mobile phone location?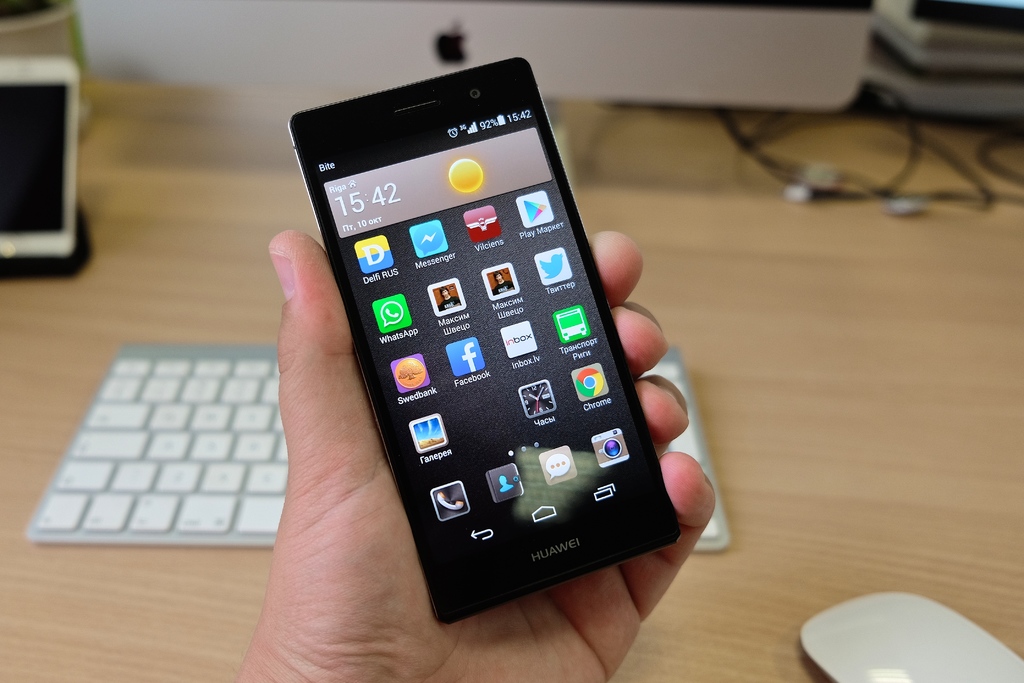
Rect(280, 34, 695, 613)
